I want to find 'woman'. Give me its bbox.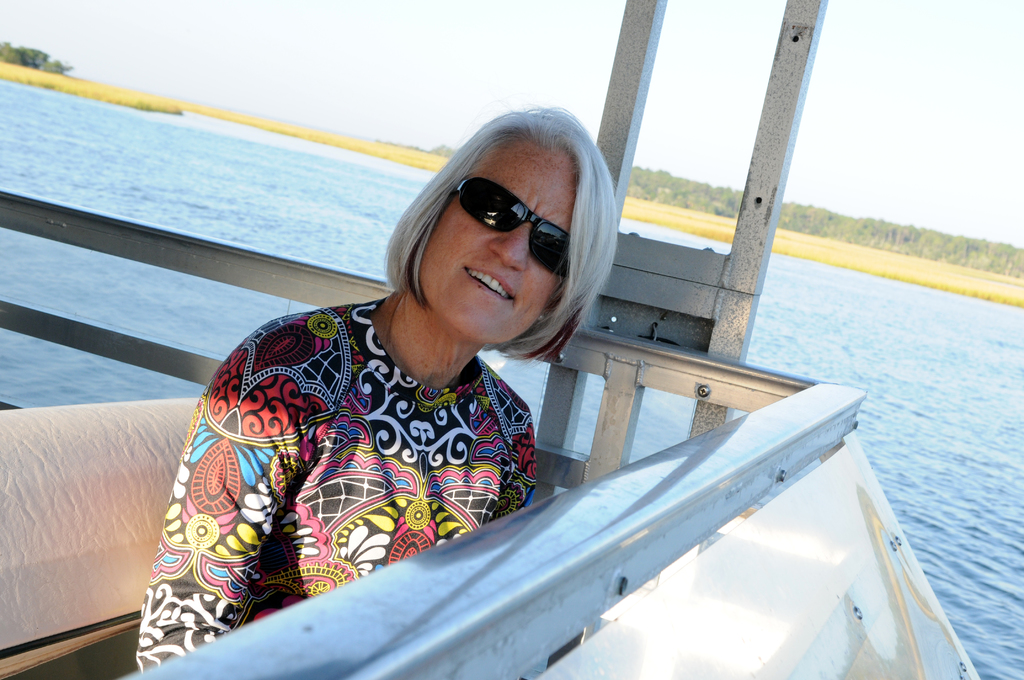
rect(70, 109, 601, 640).
